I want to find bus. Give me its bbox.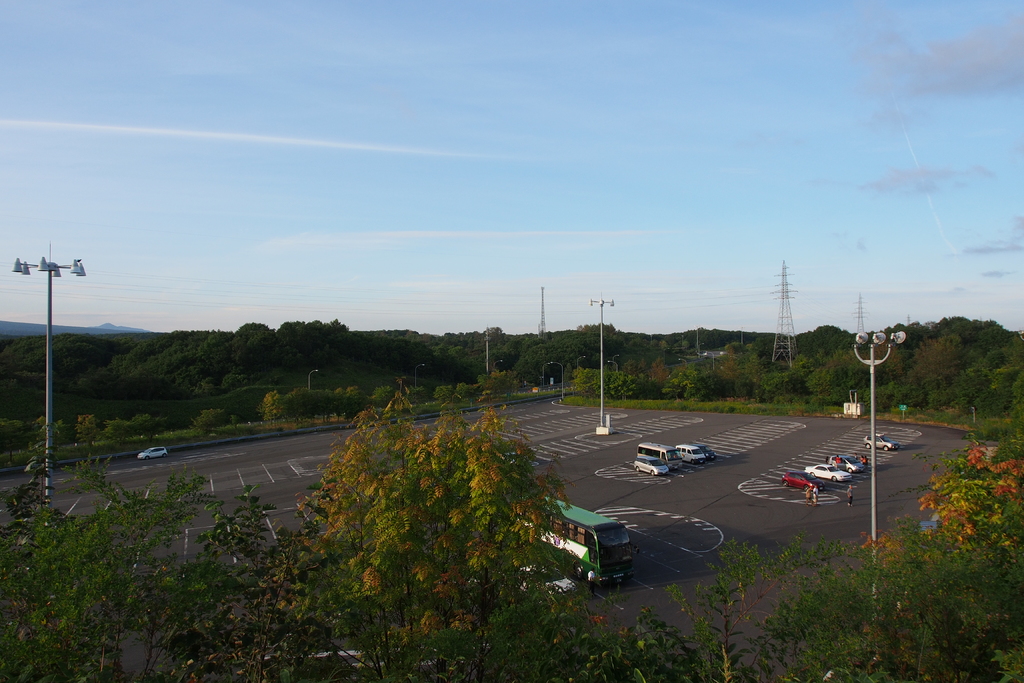
left=515, top=496, right=634, bottom=579.
